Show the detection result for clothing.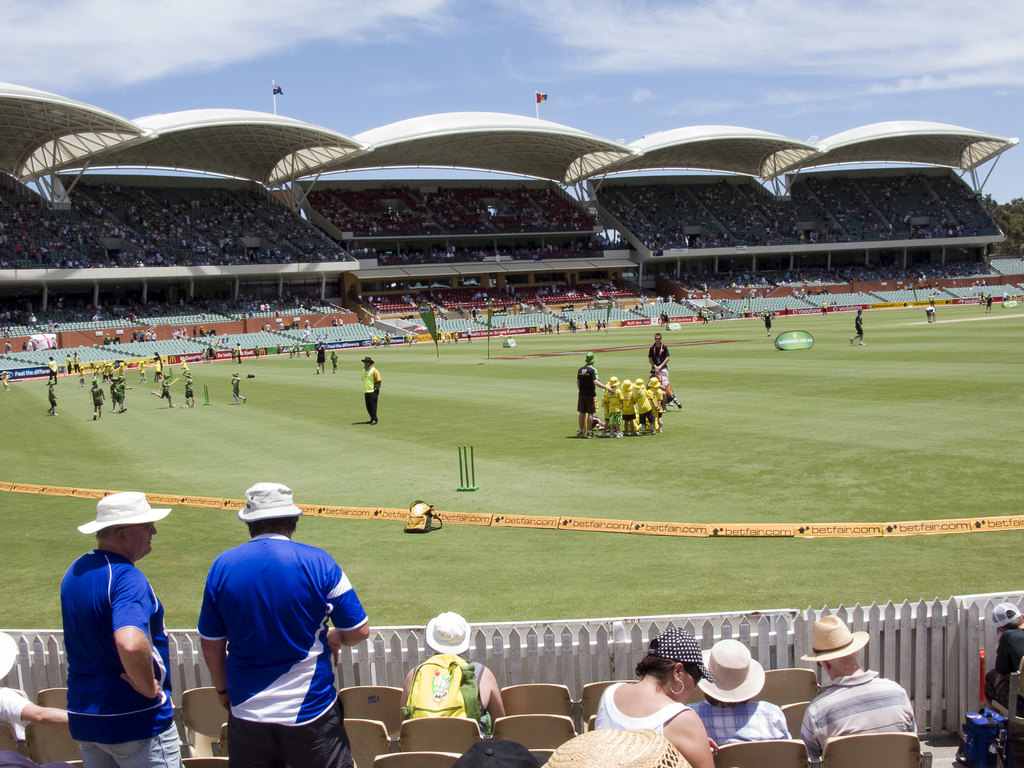
bbox=[854, 310, 863, 341].
